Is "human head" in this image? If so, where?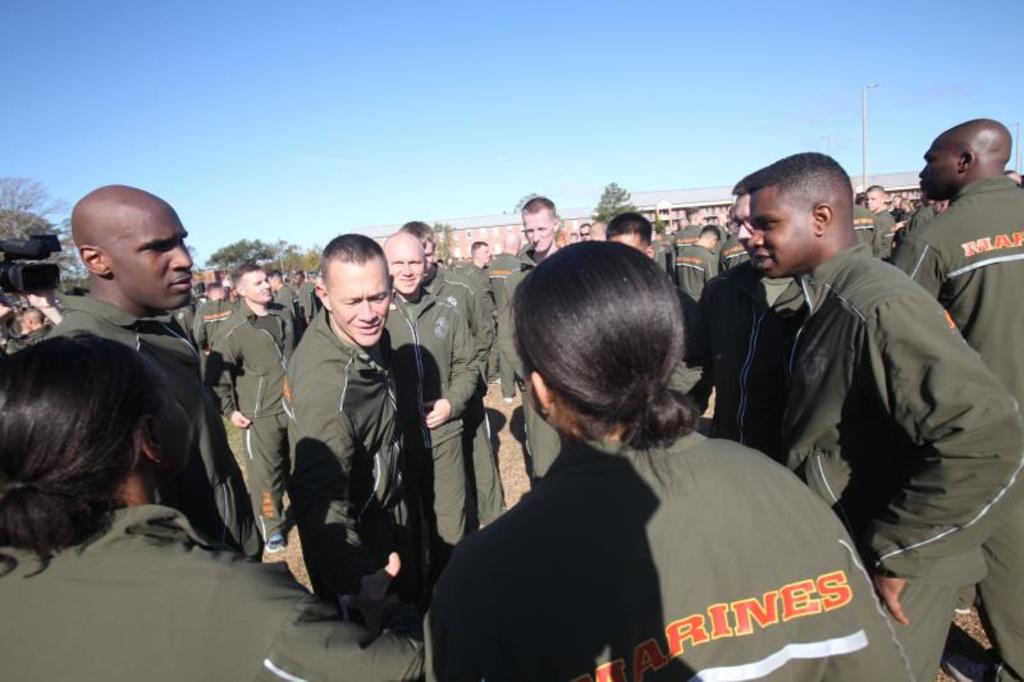
Yes, at x1=472, y1=239, x2=488, y2=261.
